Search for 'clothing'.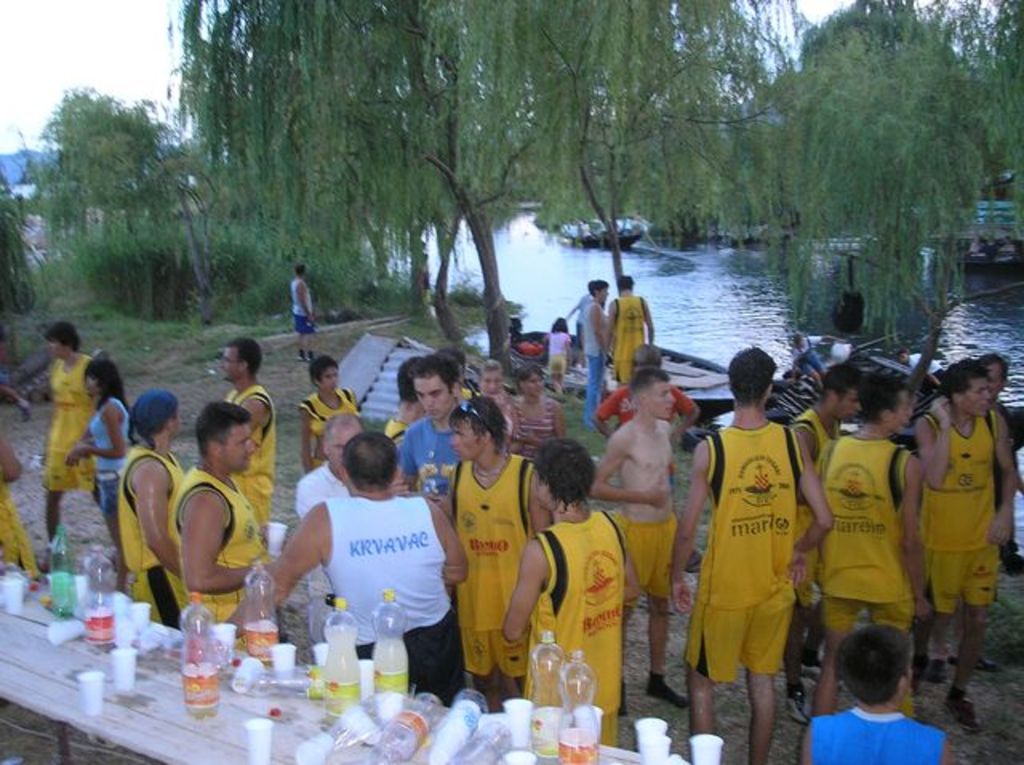
Found at x1=808, y1=704, x2=944, y2=763.
